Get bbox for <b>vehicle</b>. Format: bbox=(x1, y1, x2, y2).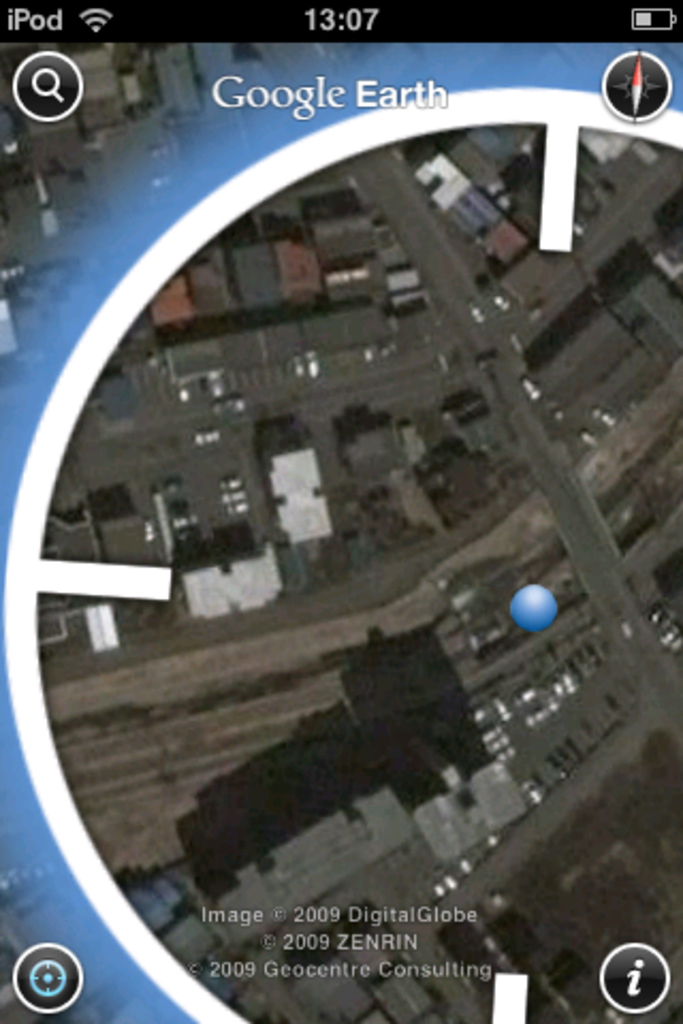
bbox=(218, 486, 250, 506).
